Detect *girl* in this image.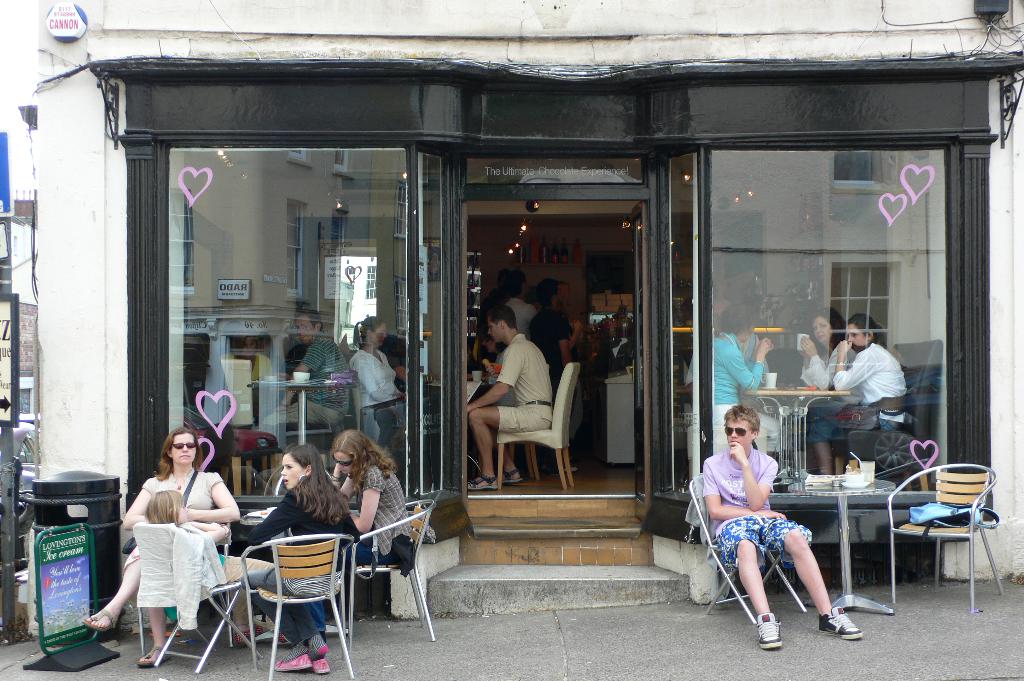
Detection: <bbox>806, 314, 908, 474</bbox>.
